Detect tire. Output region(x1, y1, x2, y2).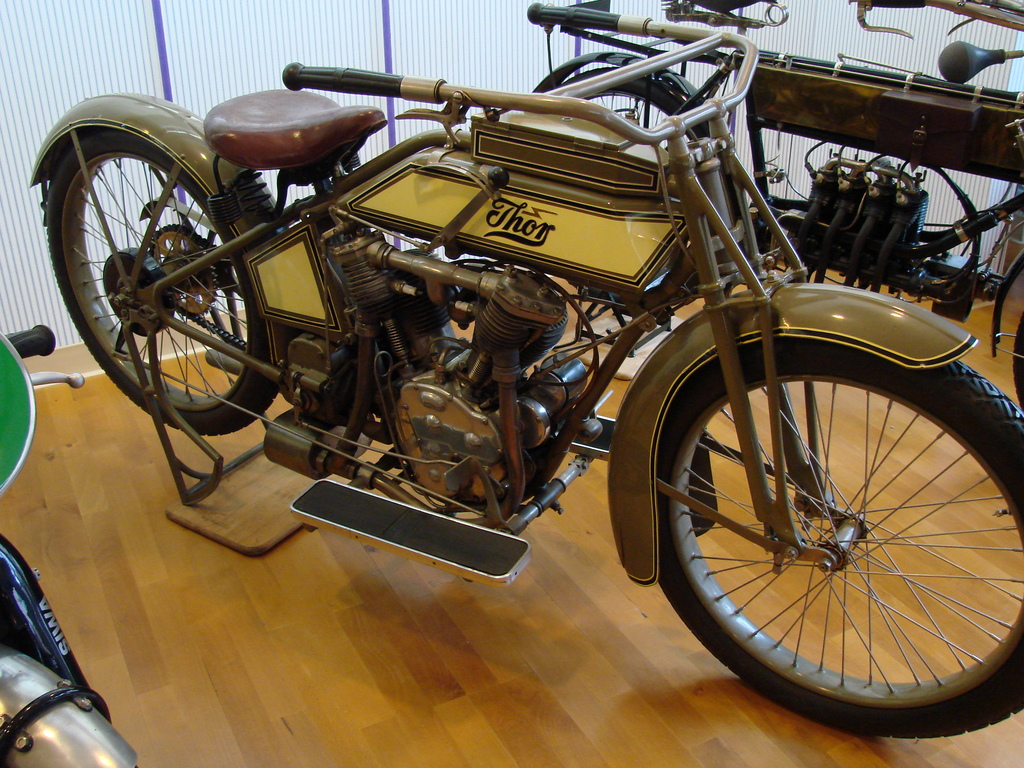
region(49, 127, 285, 435).
